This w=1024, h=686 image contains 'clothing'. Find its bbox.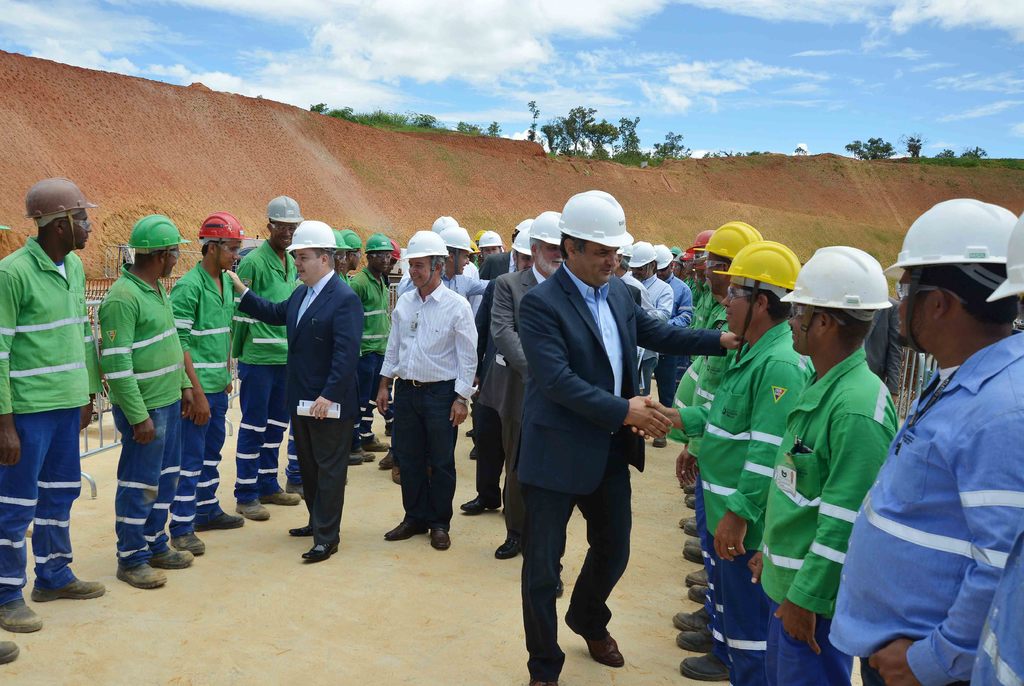
x1=100, y1=261, x2=187, y2=573.
